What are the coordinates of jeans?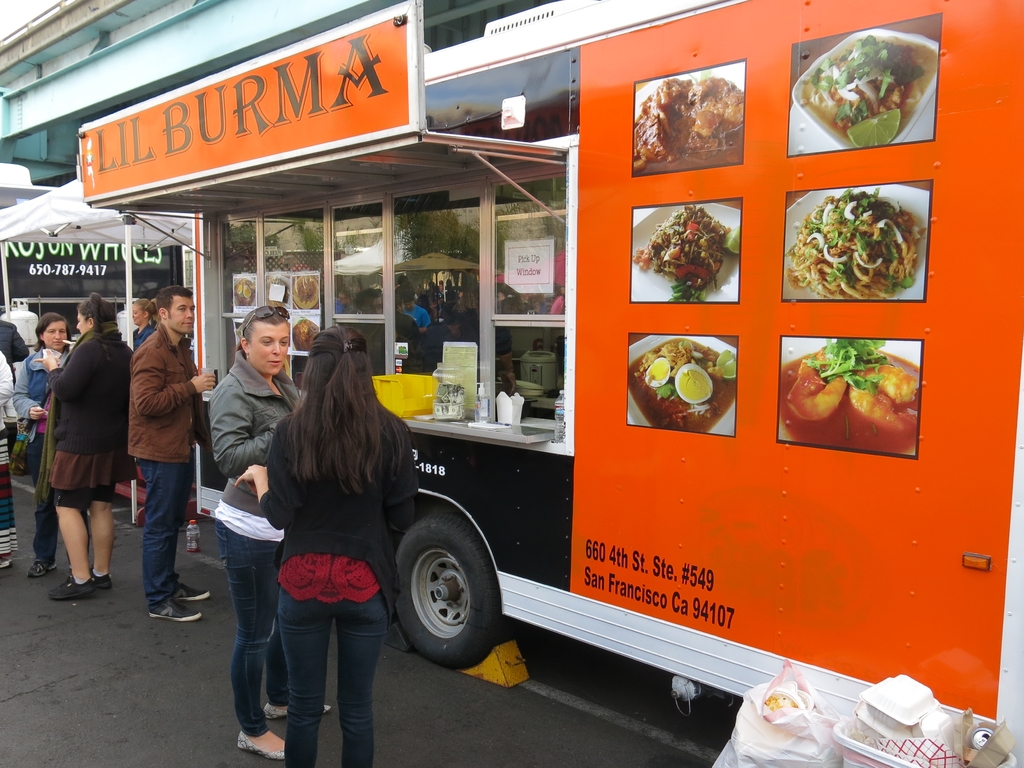
Rect(243, 587, 397, 765).
